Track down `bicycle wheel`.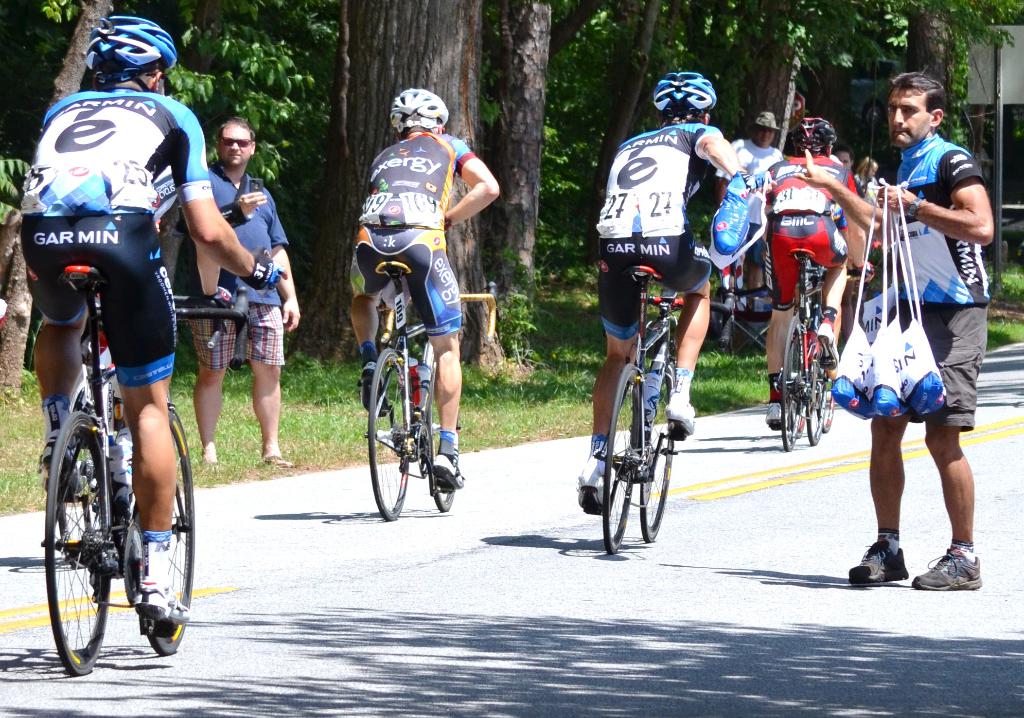
Tracked to 125/402/194/657.
